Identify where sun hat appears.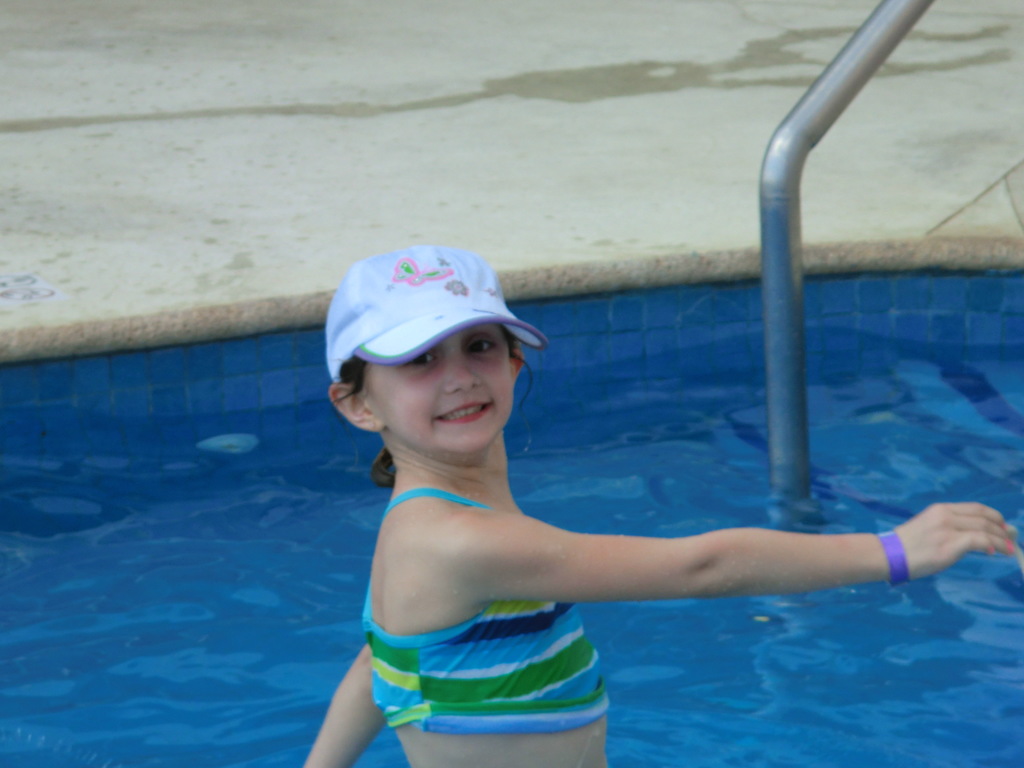
Appears at bbox(325, 246, 551, 368).
